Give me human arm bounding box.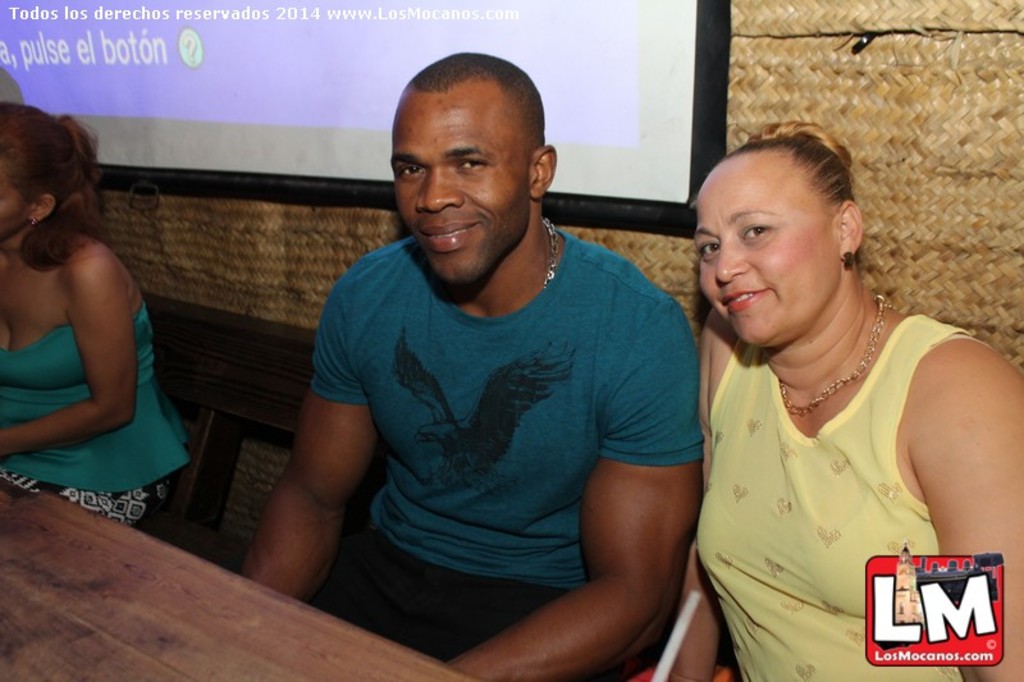
[left=901, top=331, right=1023, bottom=681].
